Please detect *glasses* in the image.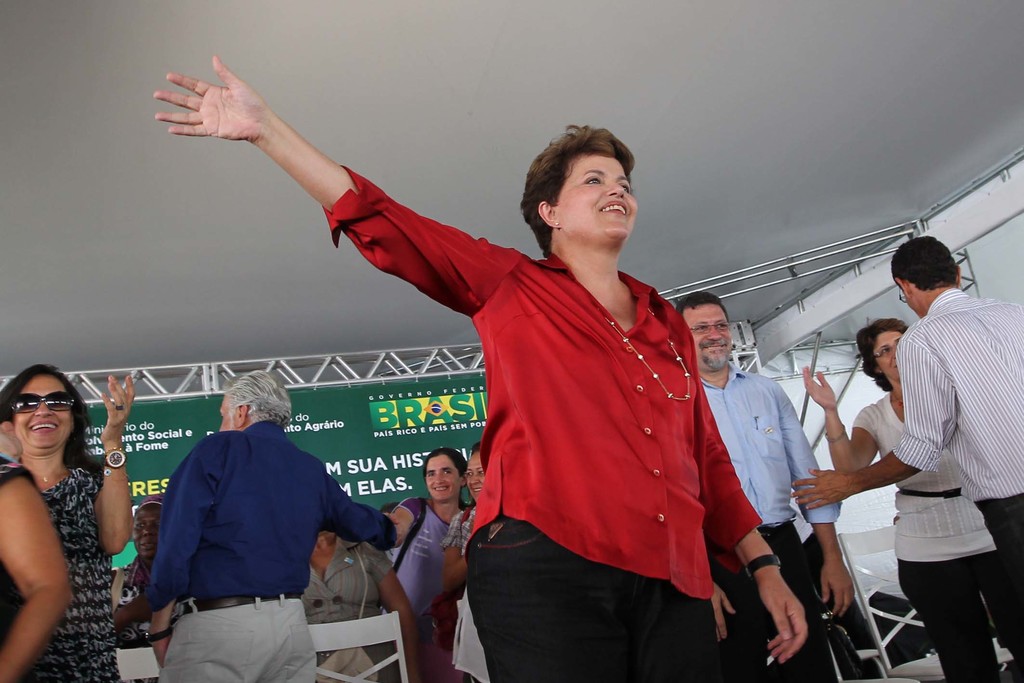
l=689, t=320, r=733, b=336.
